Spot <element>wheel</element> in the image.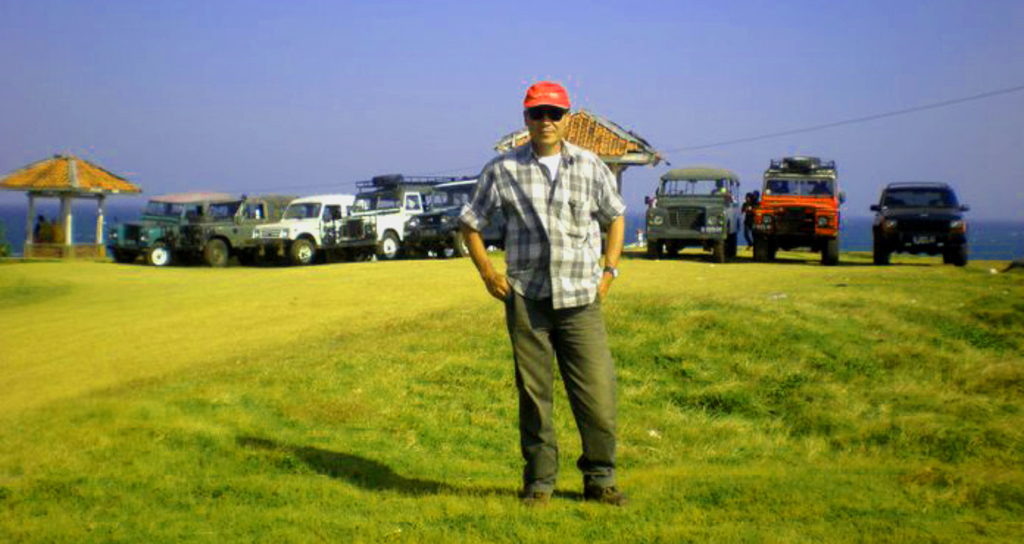
<element>wheel</element> found at x1=647, y1=240, x2=662, y2=257.
